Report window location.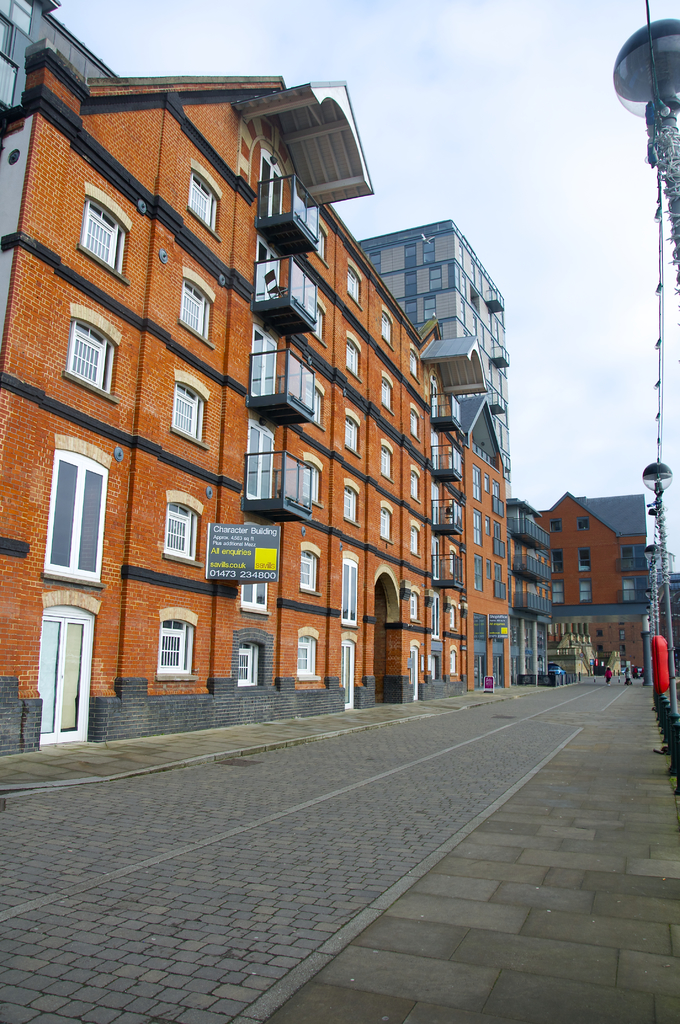
Report: pyautogui.locateOnScreen(444, 643, 467, 680).
